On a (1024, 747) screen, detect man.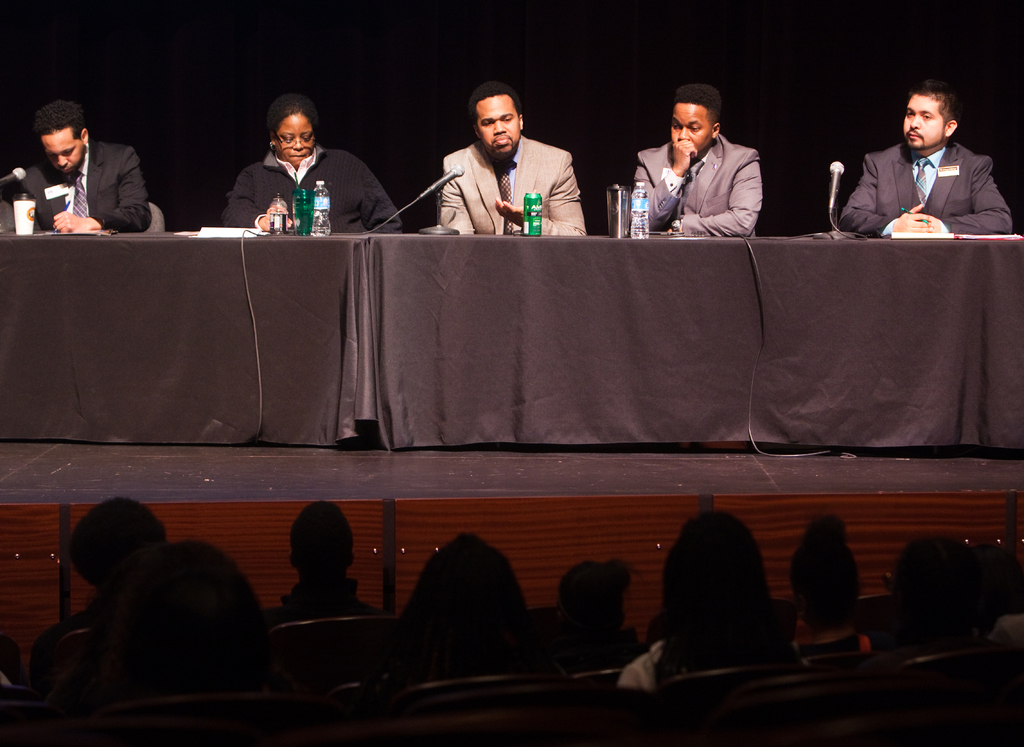
box=[828, 81, 1007, 237].
